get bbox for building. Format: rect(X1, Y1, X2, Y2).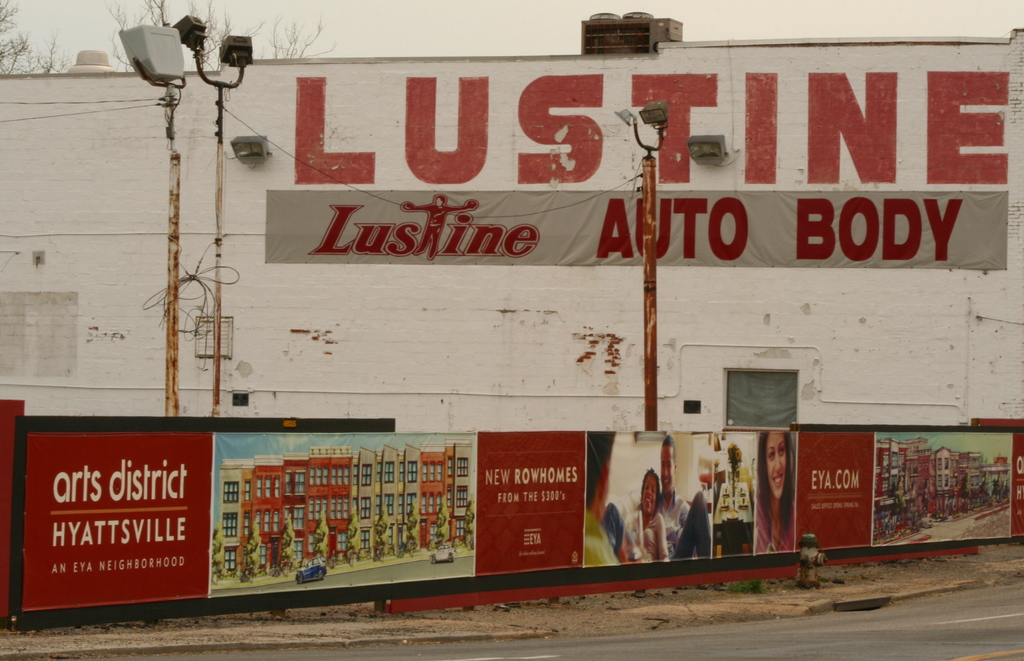
rect(0, 0, 1023, 498).
